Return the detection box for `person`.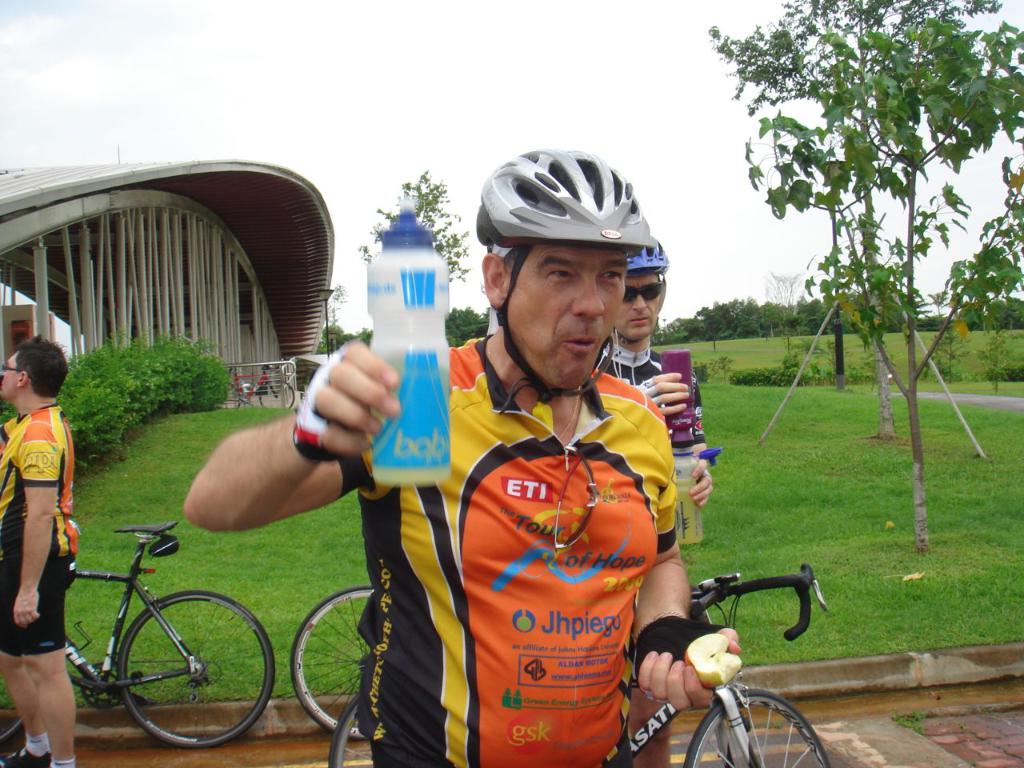
590,232,712,767.
